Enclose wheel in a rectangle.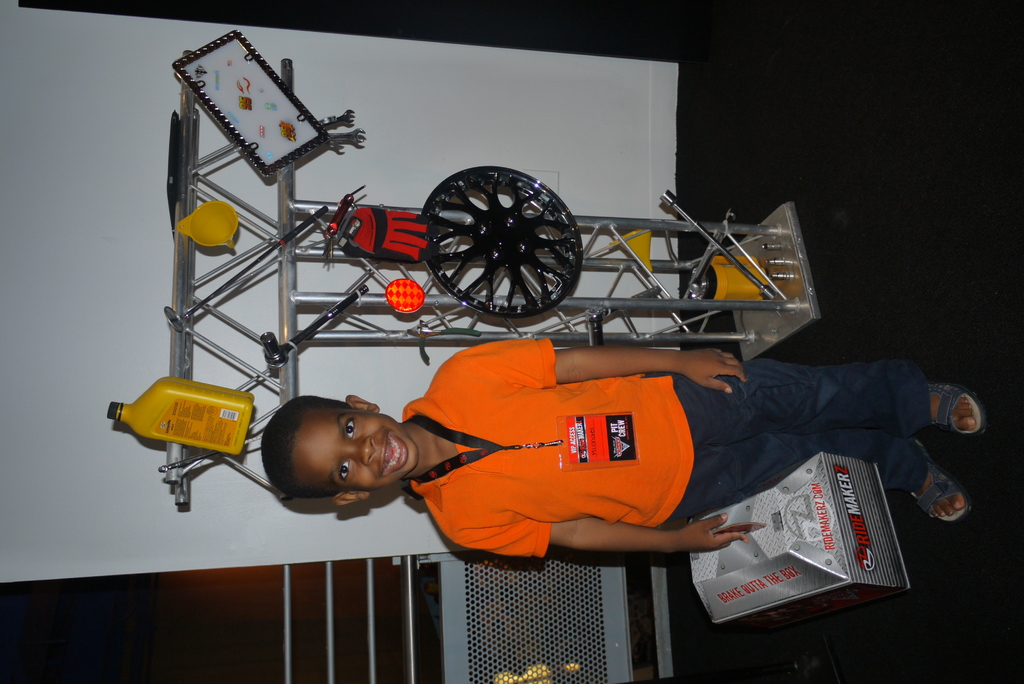
pyautogui.locateOnScreen(409, 175, 571, 323).
